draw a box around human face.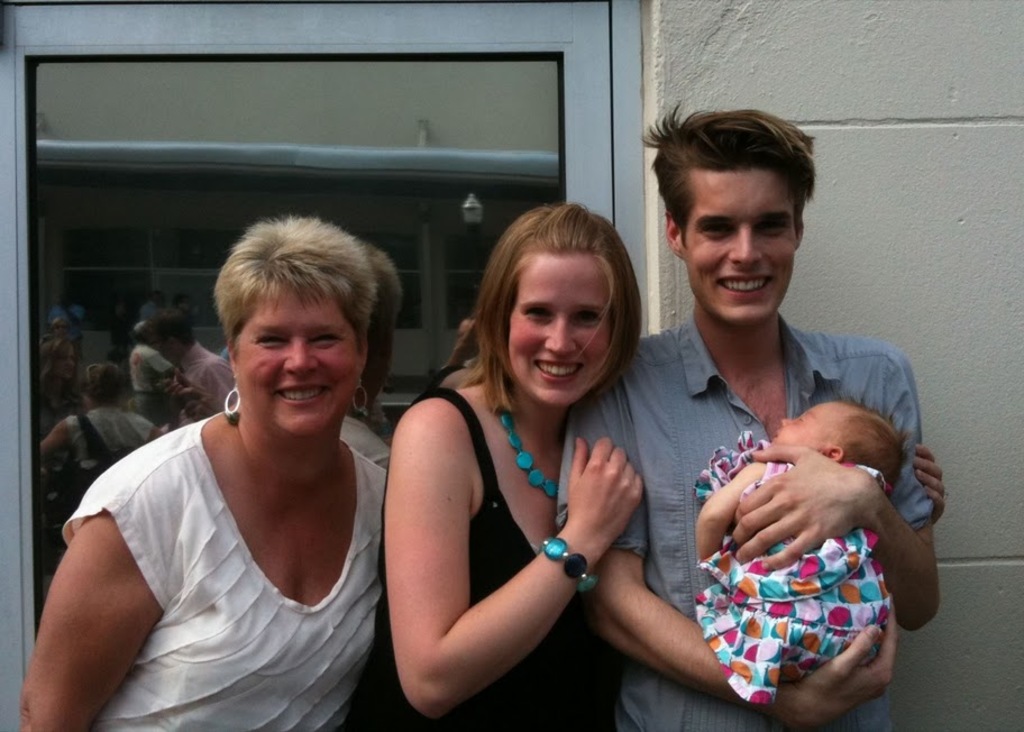
bbox=(683, 172, 796, 326).
